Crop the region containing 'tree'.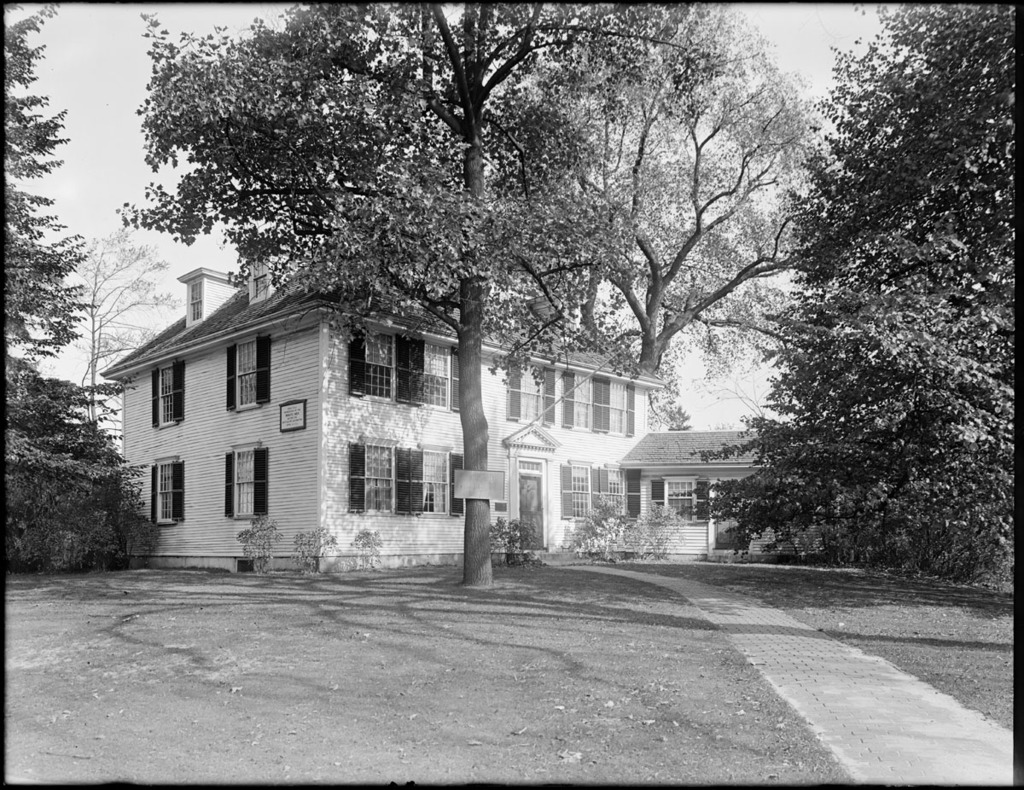
Crop region: locate(0, 356, 155, 566).
